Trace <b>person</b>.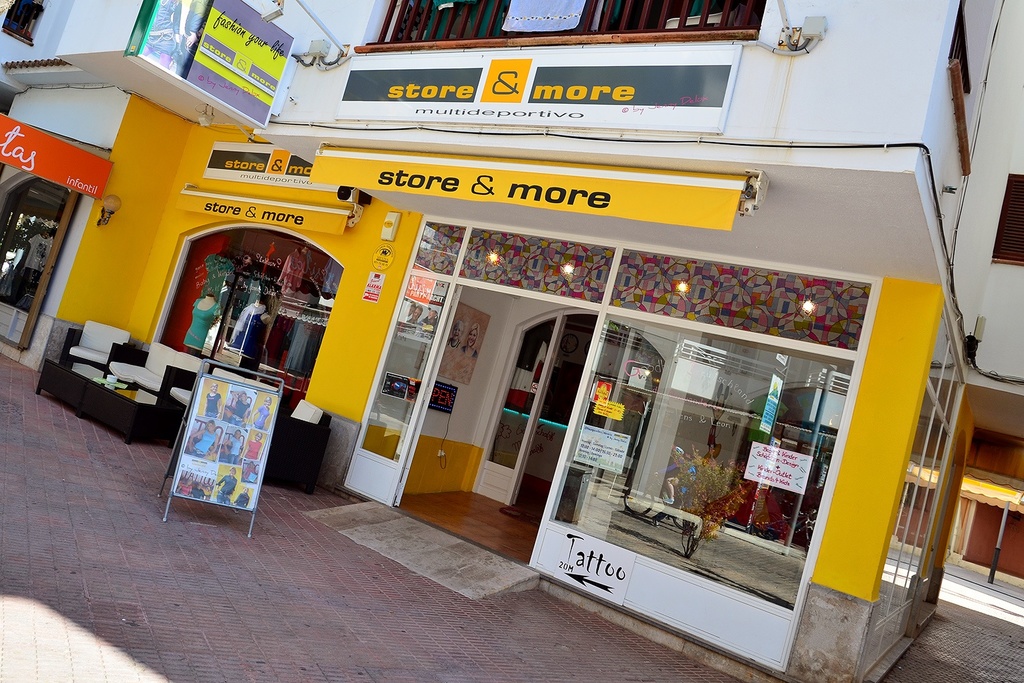
Traced to [459,324,479,359].
